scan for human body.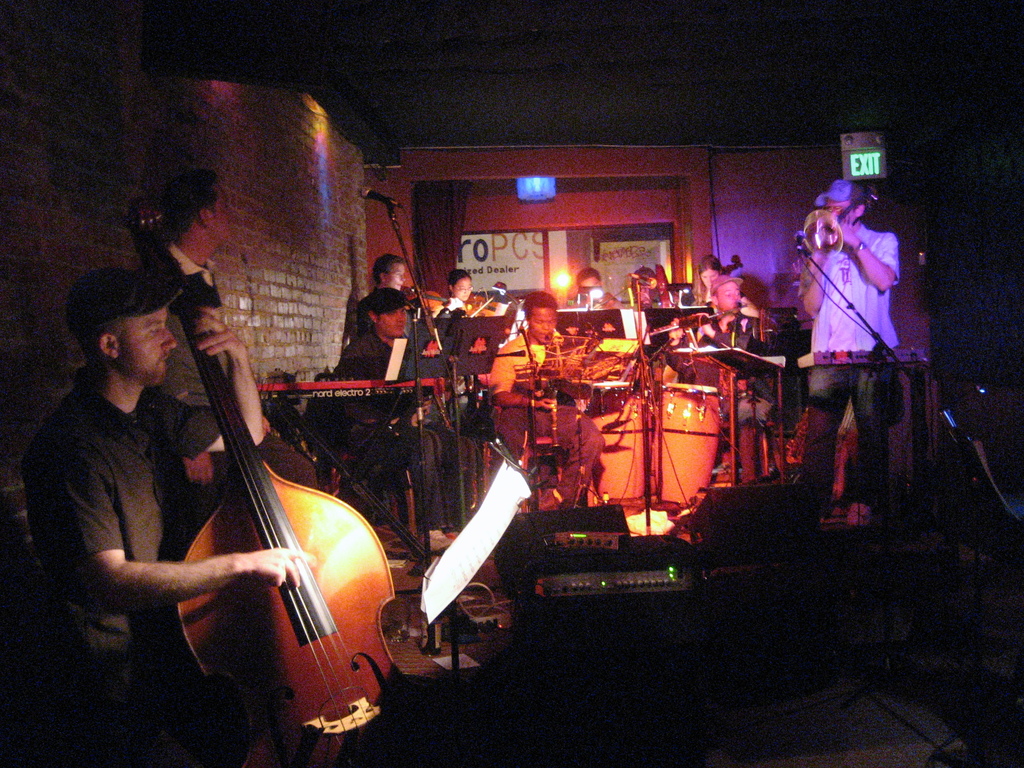
Scan result: {"x1": 488, "y1": 292, "x2": 605, "y2": 513}.
